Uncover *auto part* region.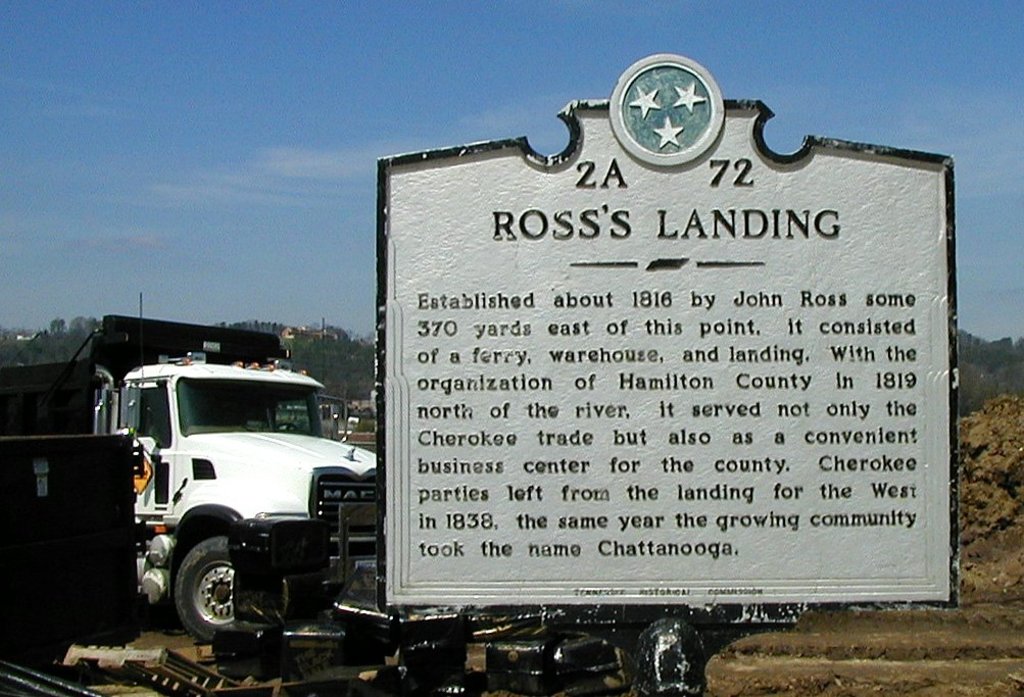
Uncovered: region(177, 539, 235, 642).
